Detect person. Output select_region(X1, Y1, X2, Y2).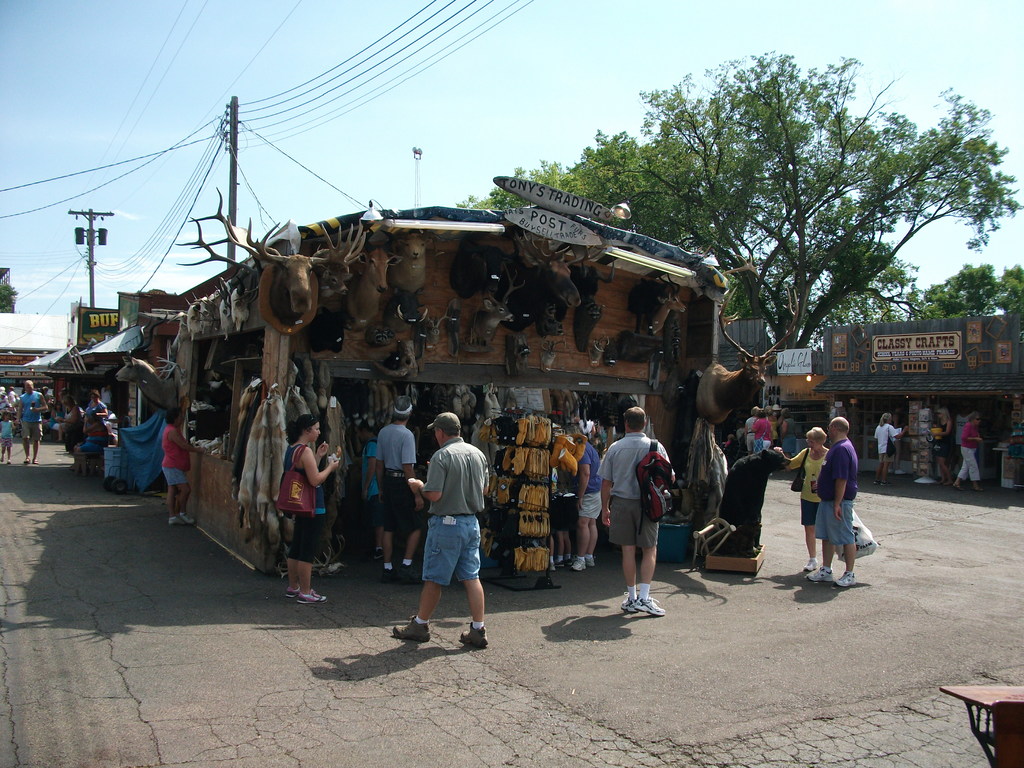
select_region(69, 413, 108, 468).
